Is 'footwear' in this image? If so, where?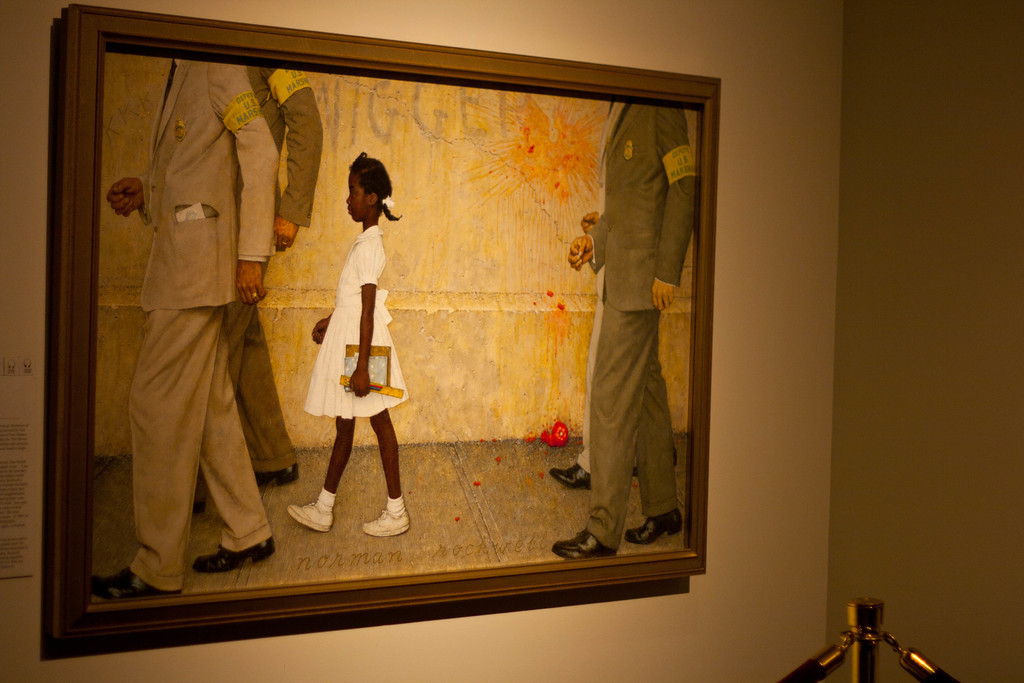
Yes, at x1=552 y1=465 x2=595 y2=494.
